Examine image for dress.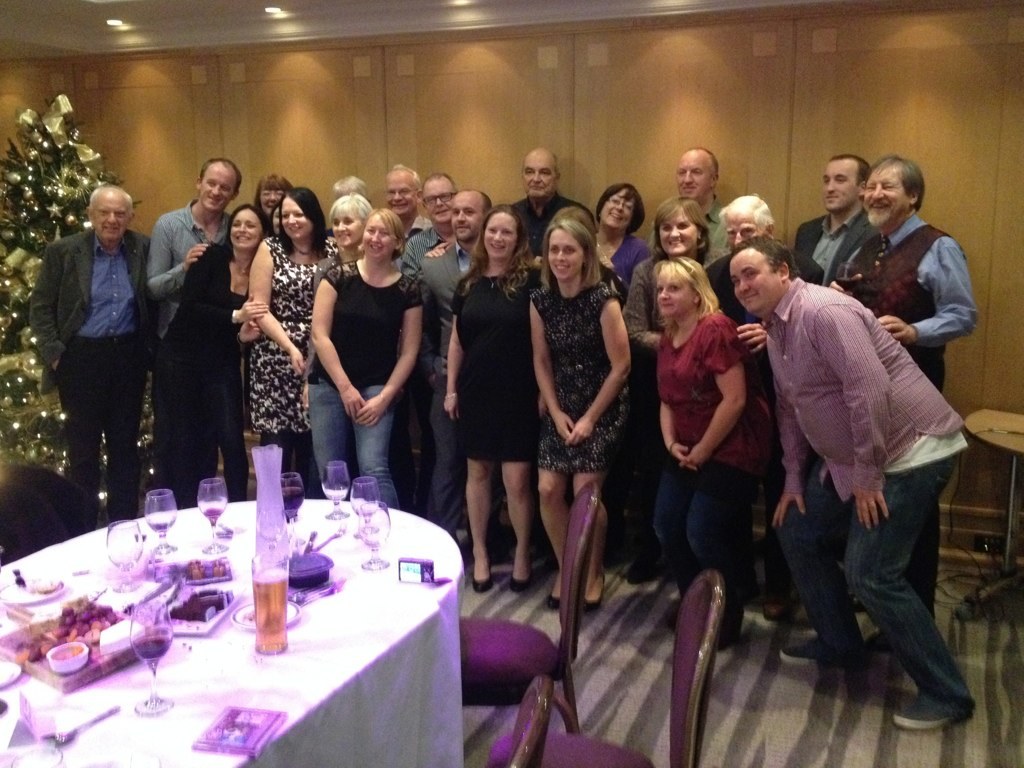
Examination result: crop(248, 229, 329, 438).
